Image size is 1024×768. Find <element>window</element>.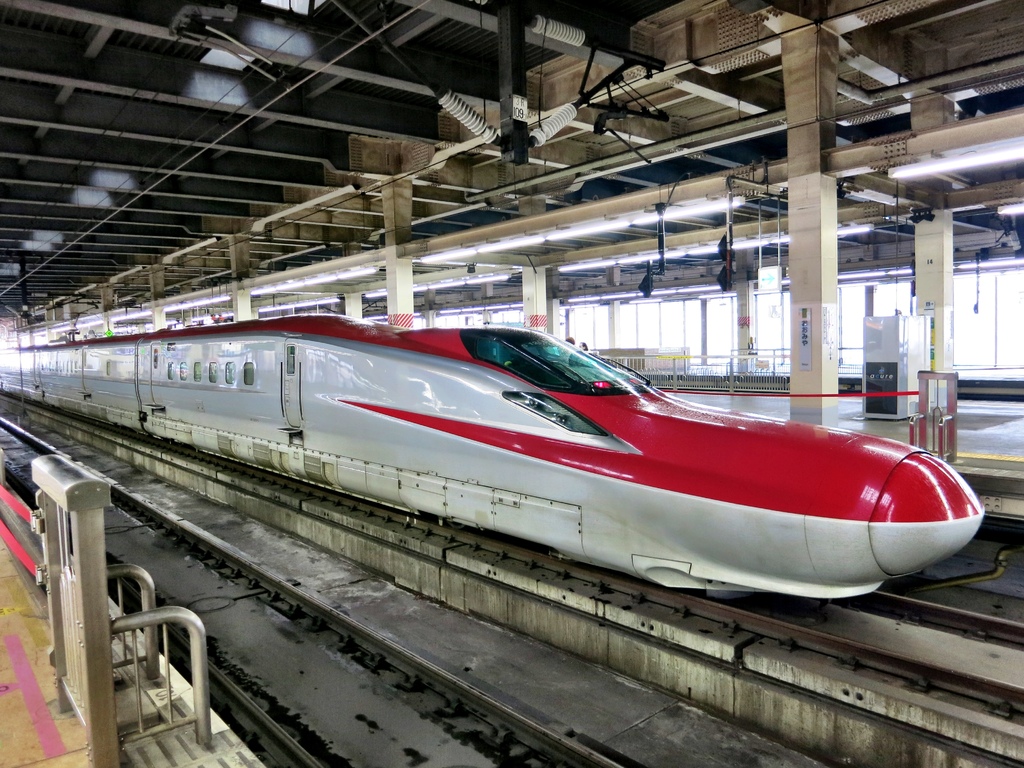
193 363 201 376.
